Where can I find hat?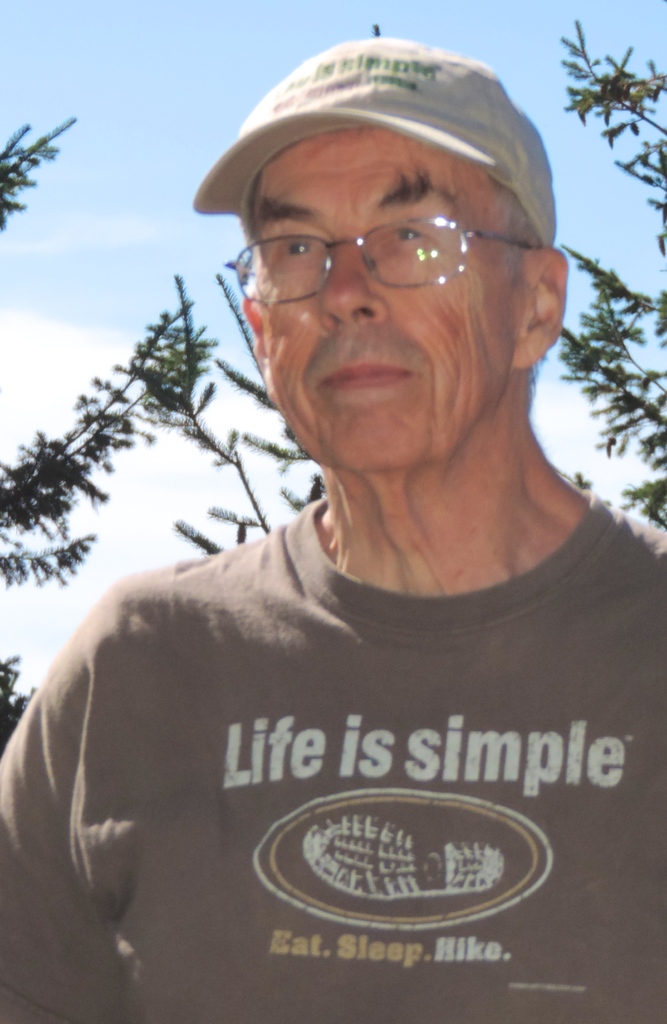
You can find it at select_region(193, 35, 559, 254).
